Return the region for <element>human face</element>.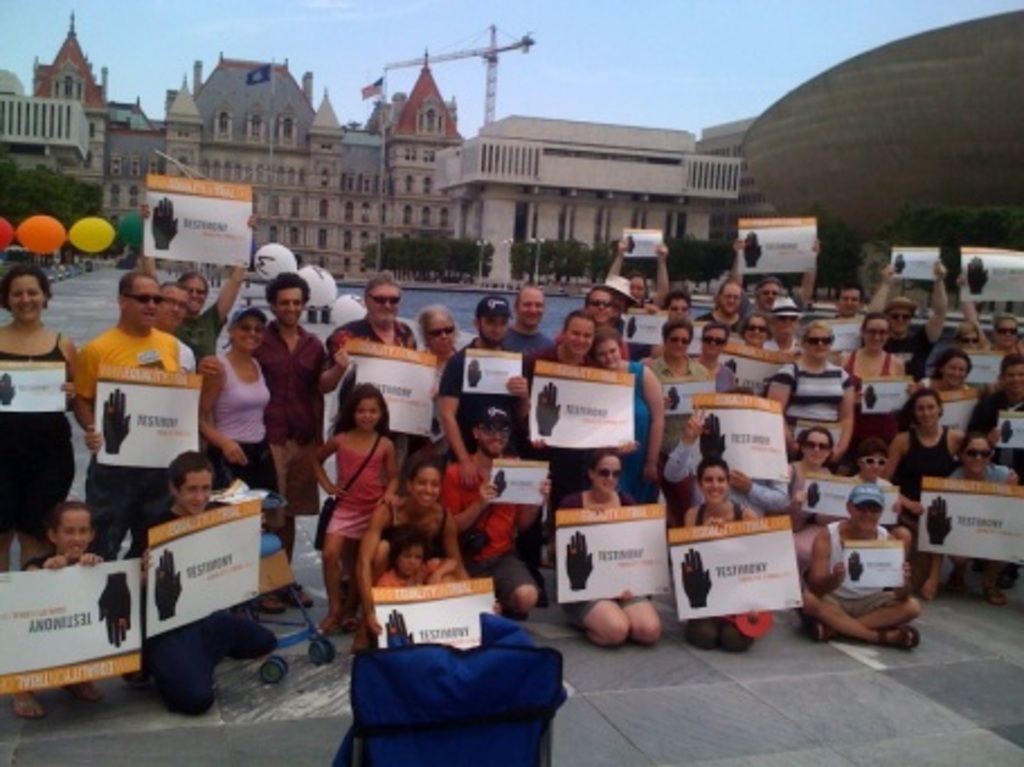
702 463 727 506.
